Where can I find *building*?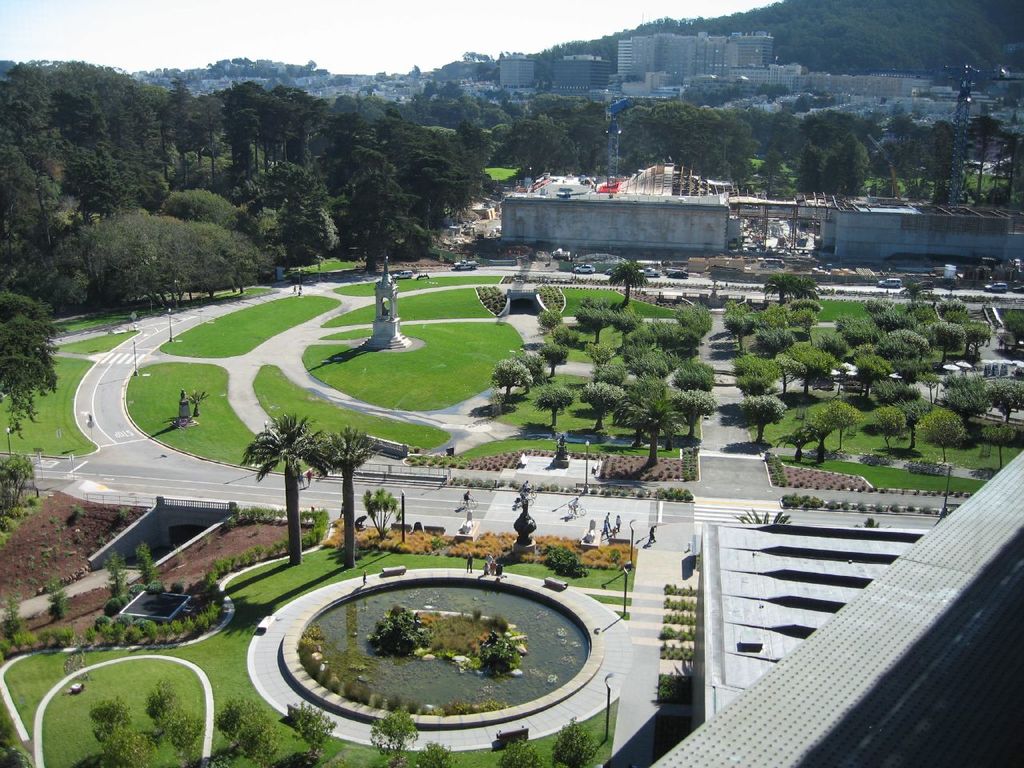
You can find it at {"x1": 551, "y1": 53, "x2": 615, "y2": 90}.
